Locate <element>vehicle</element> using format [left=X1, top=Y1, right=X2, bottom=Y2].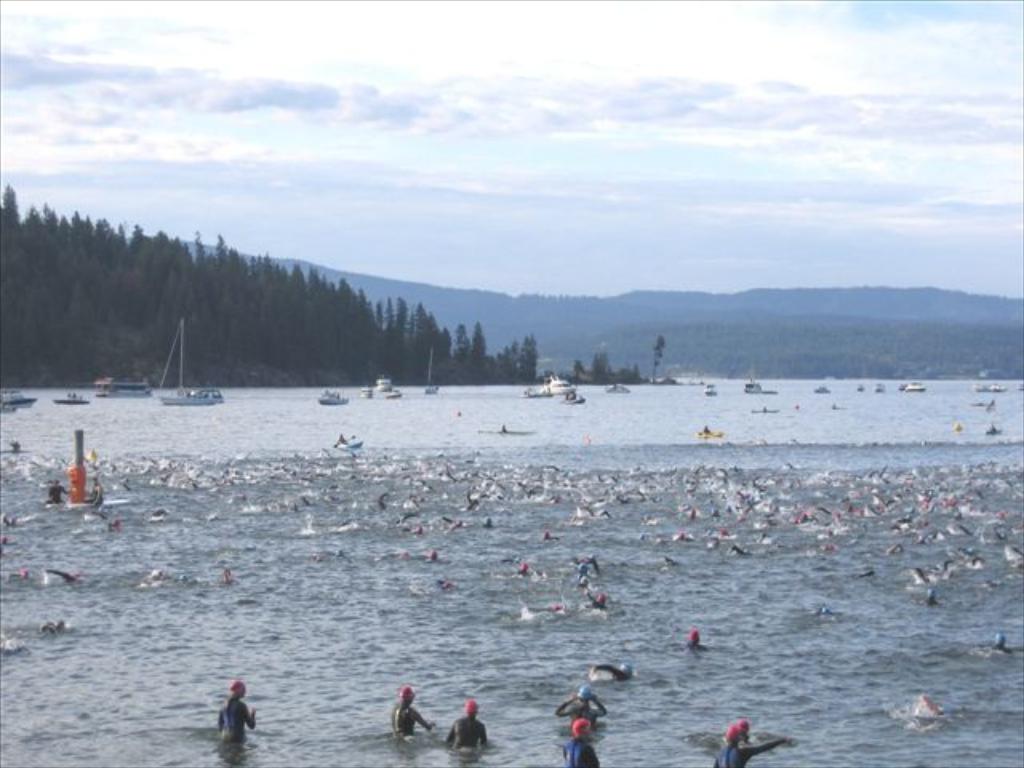
[left=421, top=342, right=440, bottom=400].
